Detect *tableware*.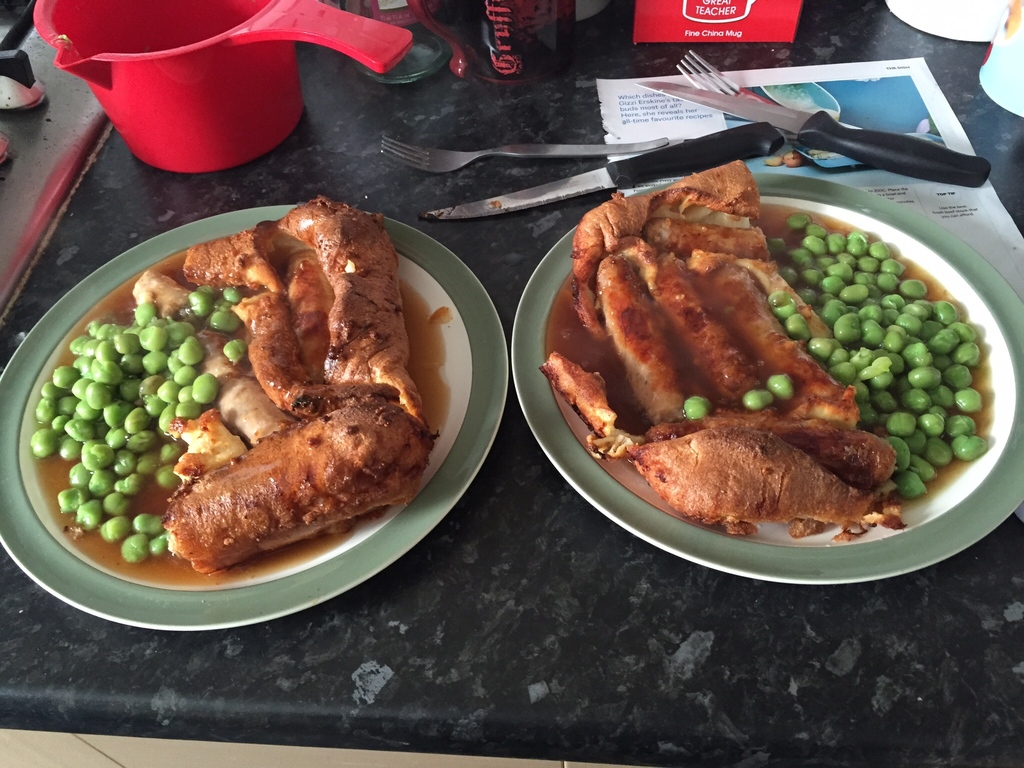
Detected at pyautogui.locateOnScreen(29, 0, 426, 179).
